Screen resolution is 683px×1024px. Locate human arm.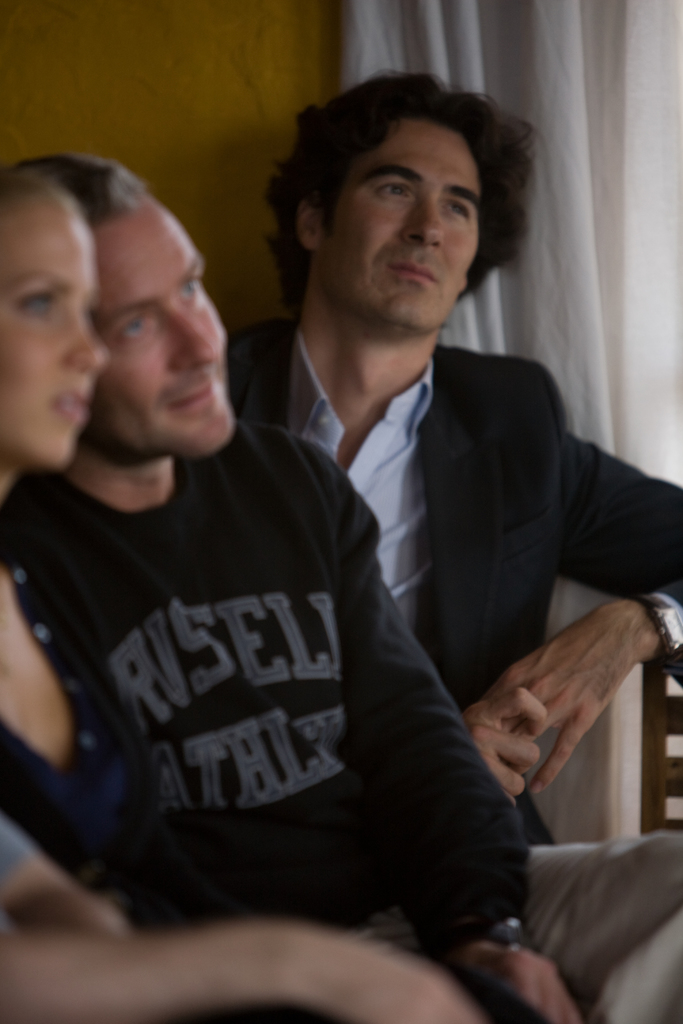
Rect(0, 559, 69, 823).
